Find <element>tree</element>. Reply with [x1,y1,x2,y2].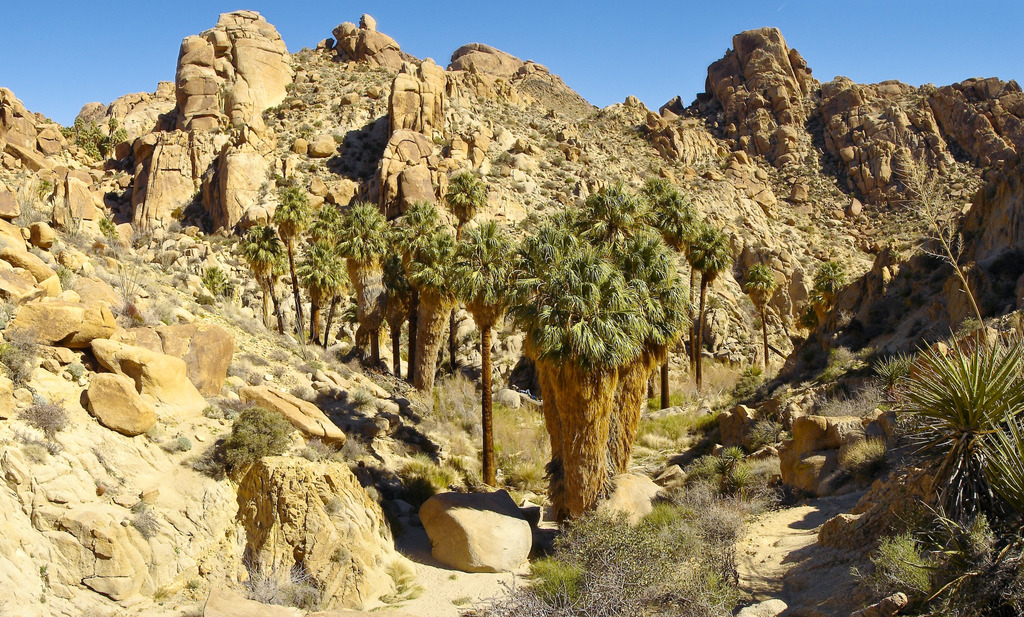
[879,317,1023,511].
